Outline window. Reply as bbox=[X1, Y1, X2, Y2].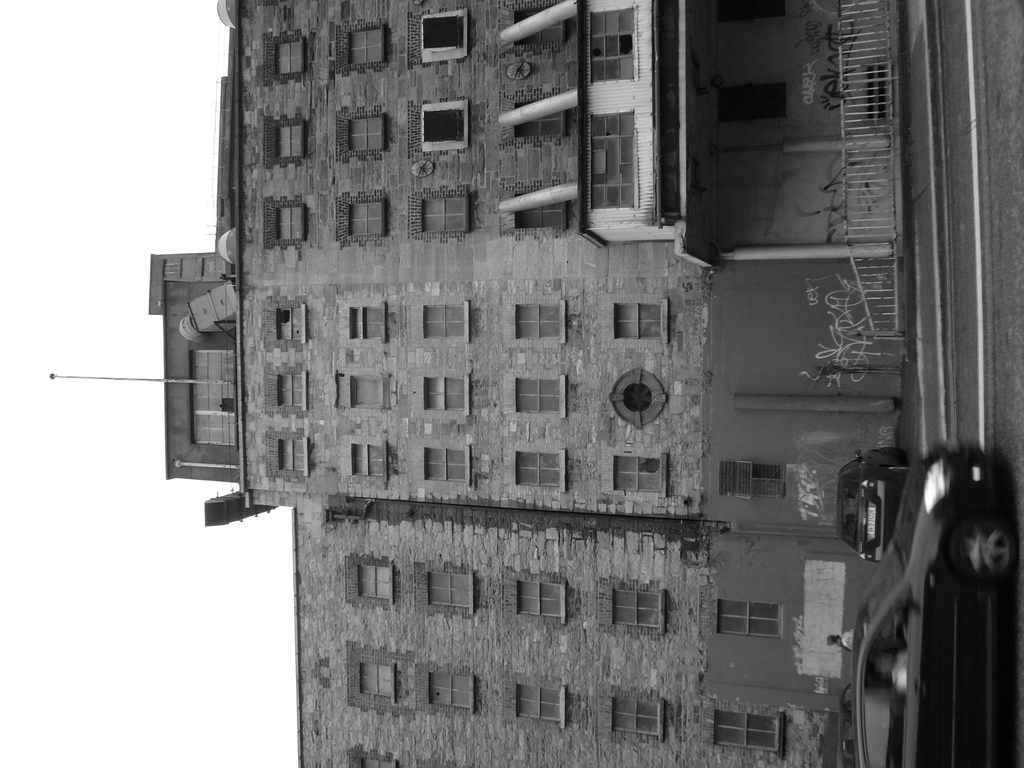
bbox=[589, 112, 635, 210].
